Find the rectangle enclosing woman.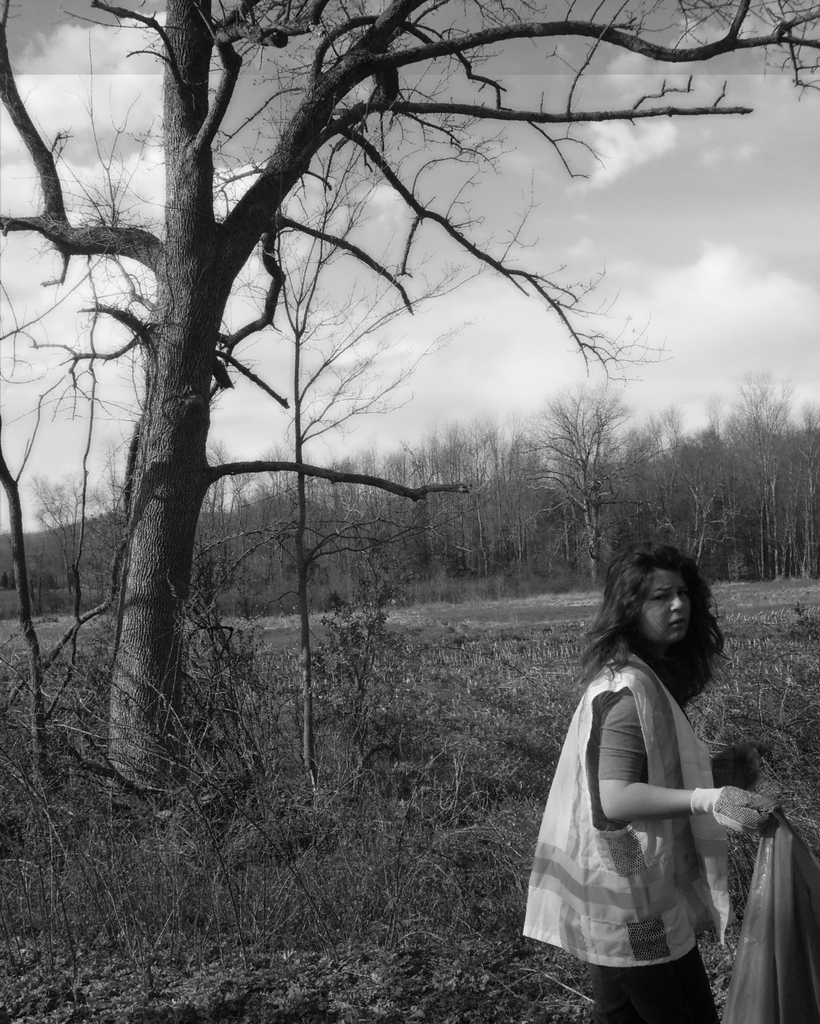
pyautogui.locateOnScreen(538, 537, 762, 1014).
